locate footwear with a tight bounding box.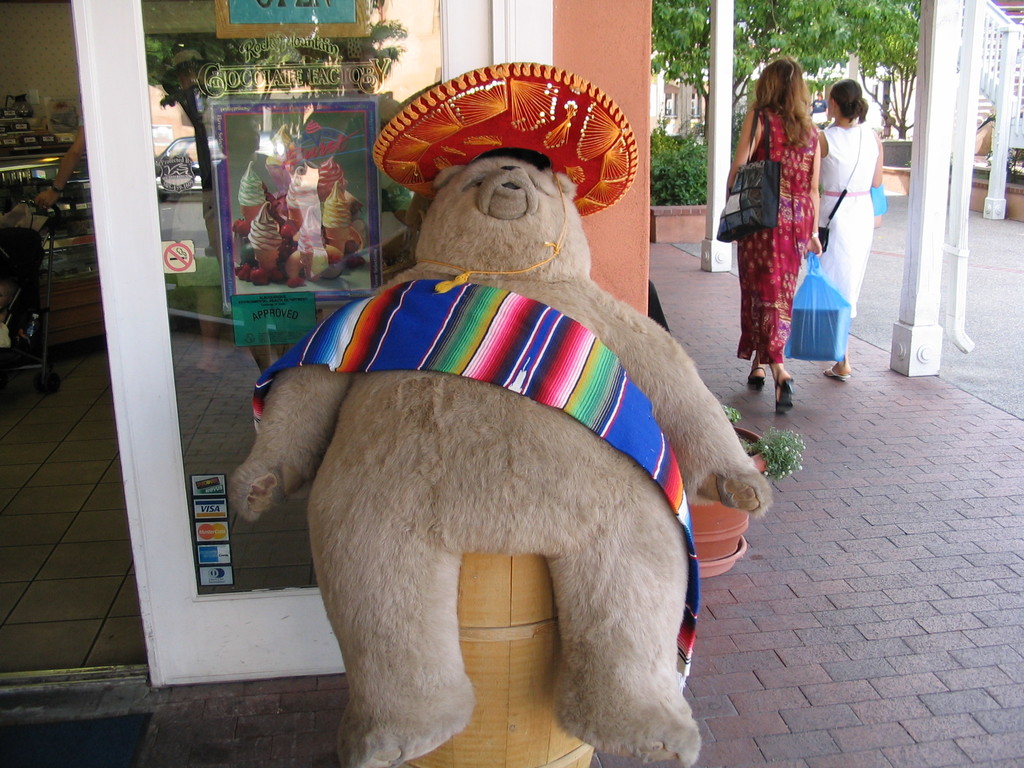
pyautogui.locateOnScreen(820, 362, 854, 384).
